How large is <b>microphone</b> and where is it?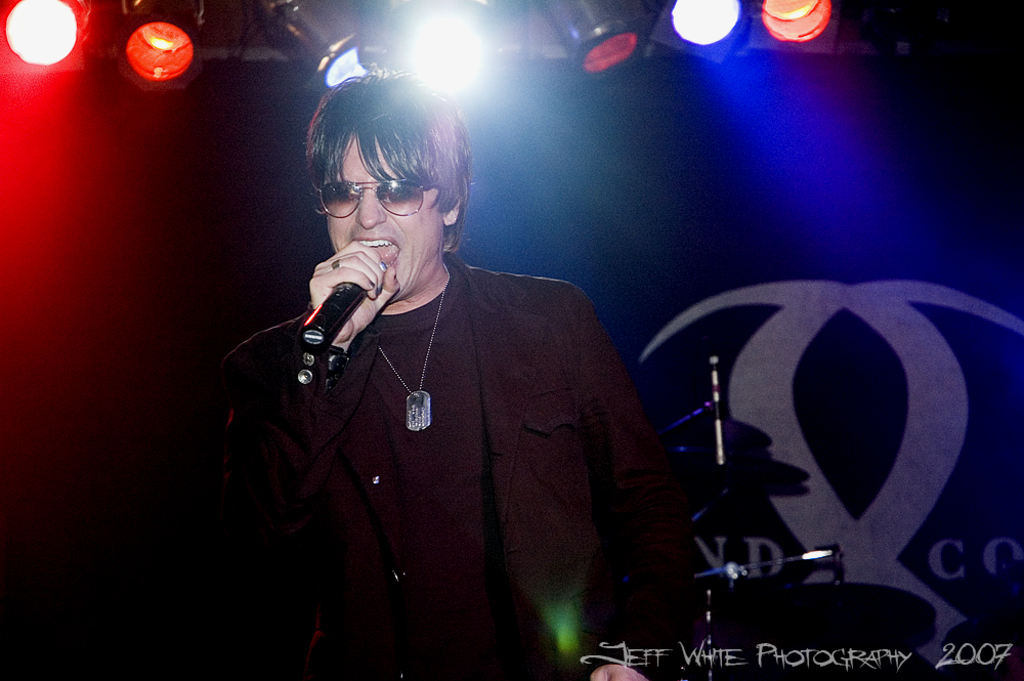
Bounding box: rect(296, 282, 371, 348).
